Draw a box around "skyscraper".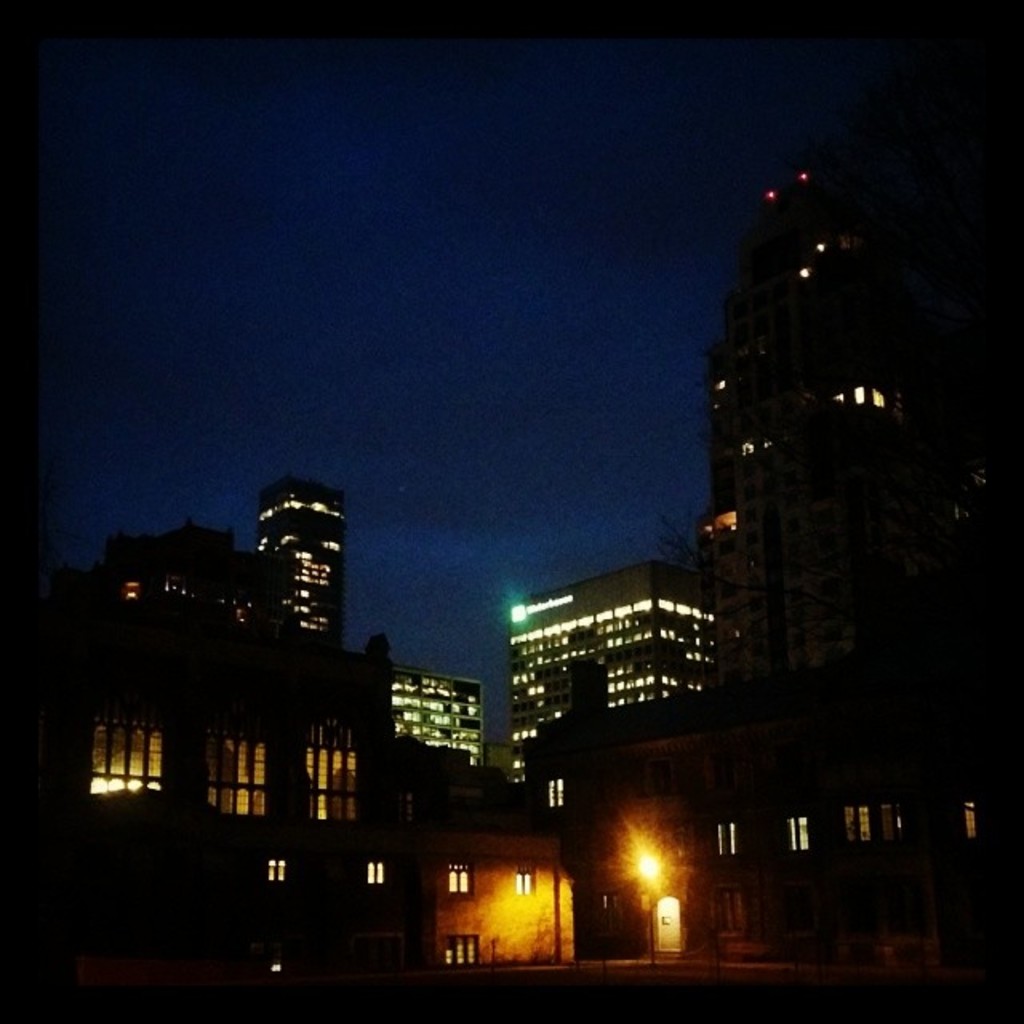
670,112,952,837.
